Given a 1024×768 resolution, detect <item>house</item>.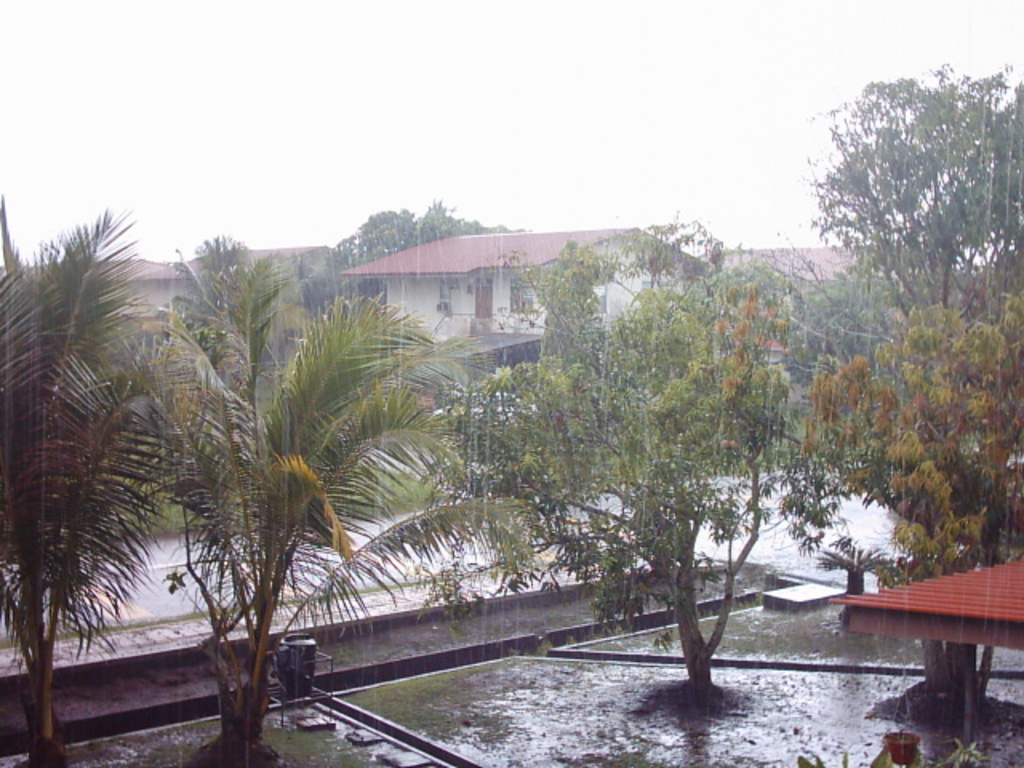
detection(341, 230, 717, 382).
